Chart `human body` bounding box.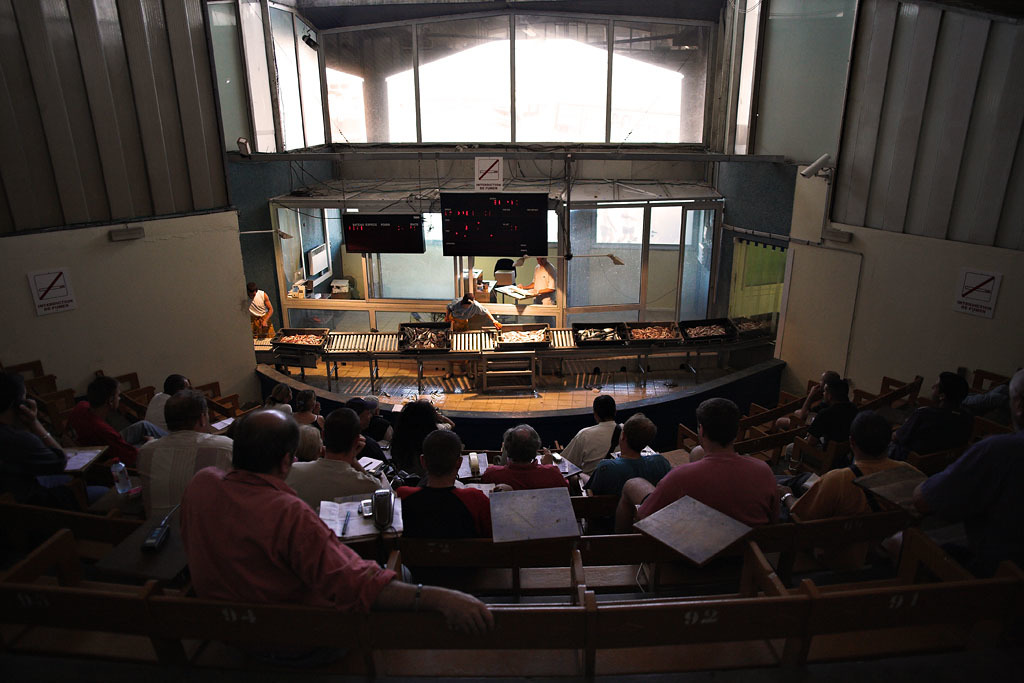
Charted: crop(445, 292, 501, 327).
